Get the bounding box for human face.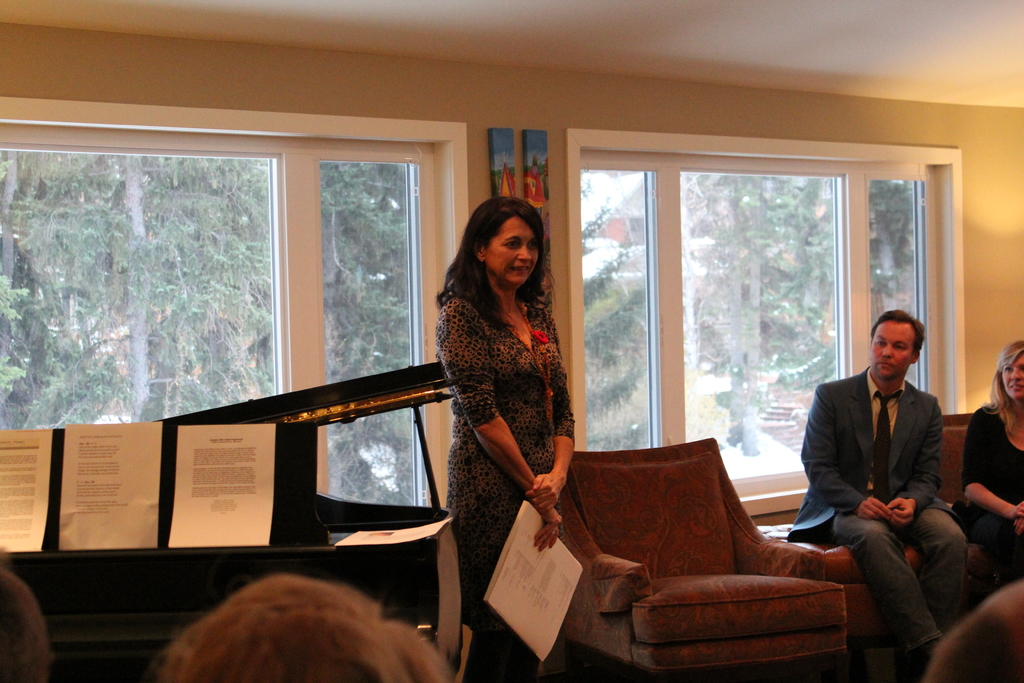
<bbox>488, 215, 541, 286</bbox>.
